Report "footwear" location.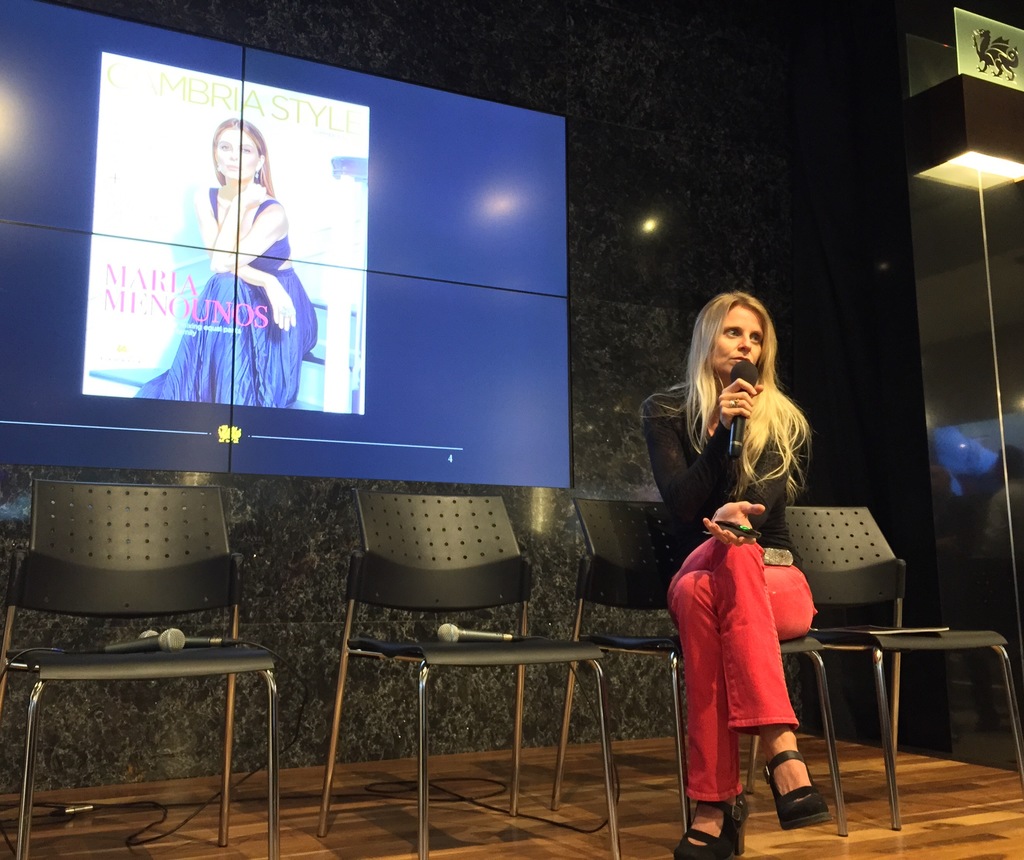
Report: [left=668, top=795, right=742, bottom=855].
